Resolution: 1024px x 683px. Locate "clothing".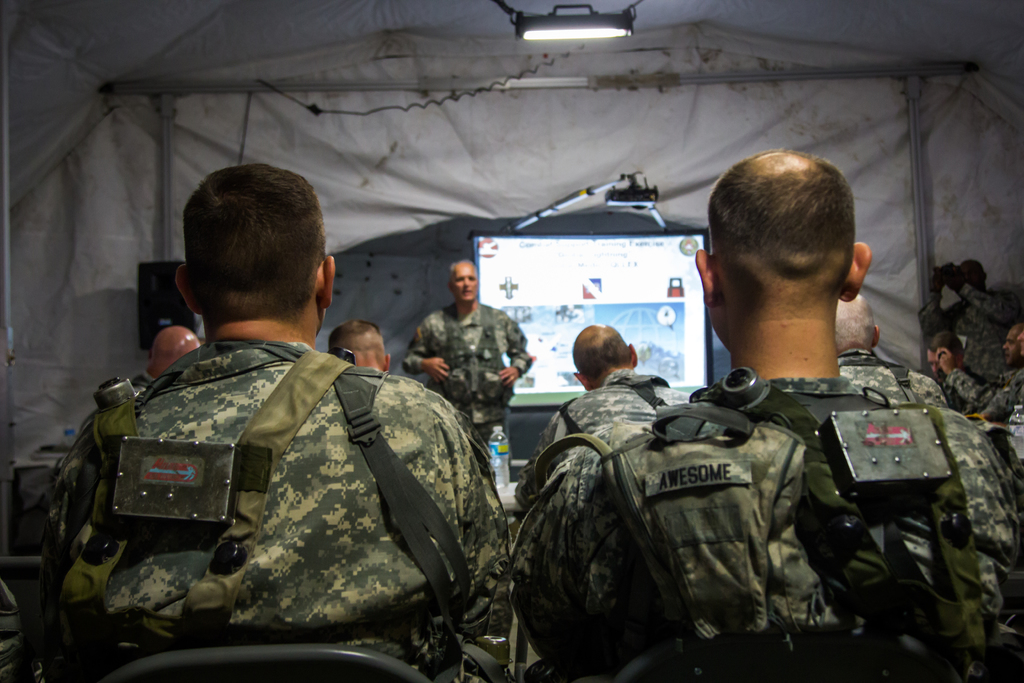
52:373:156:516.
